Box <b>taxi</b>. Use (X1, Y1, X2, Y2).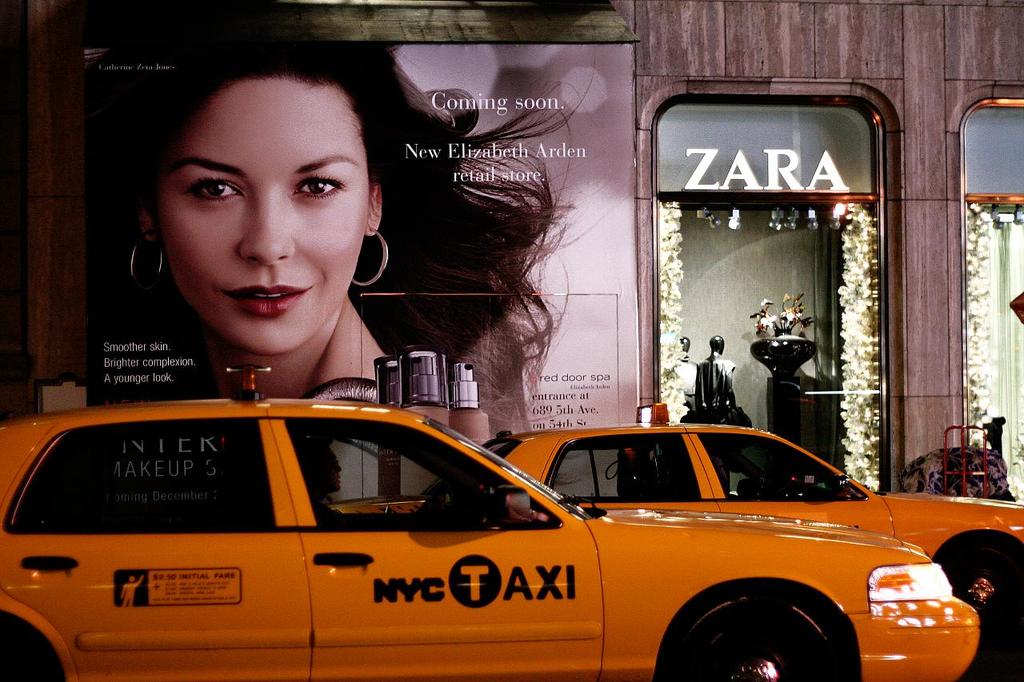
(330, 403, 1023, 639).
